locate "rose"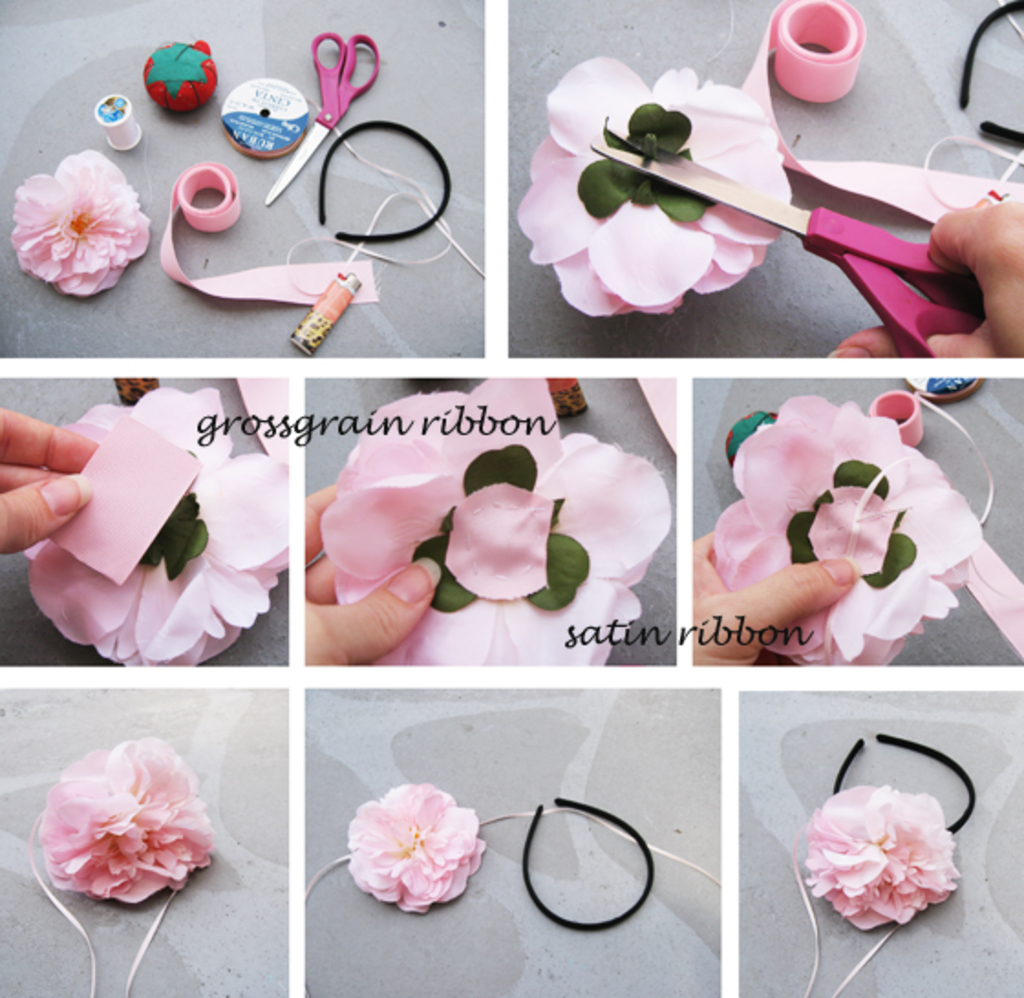
left=709, top=386, right=978, bottom=660
